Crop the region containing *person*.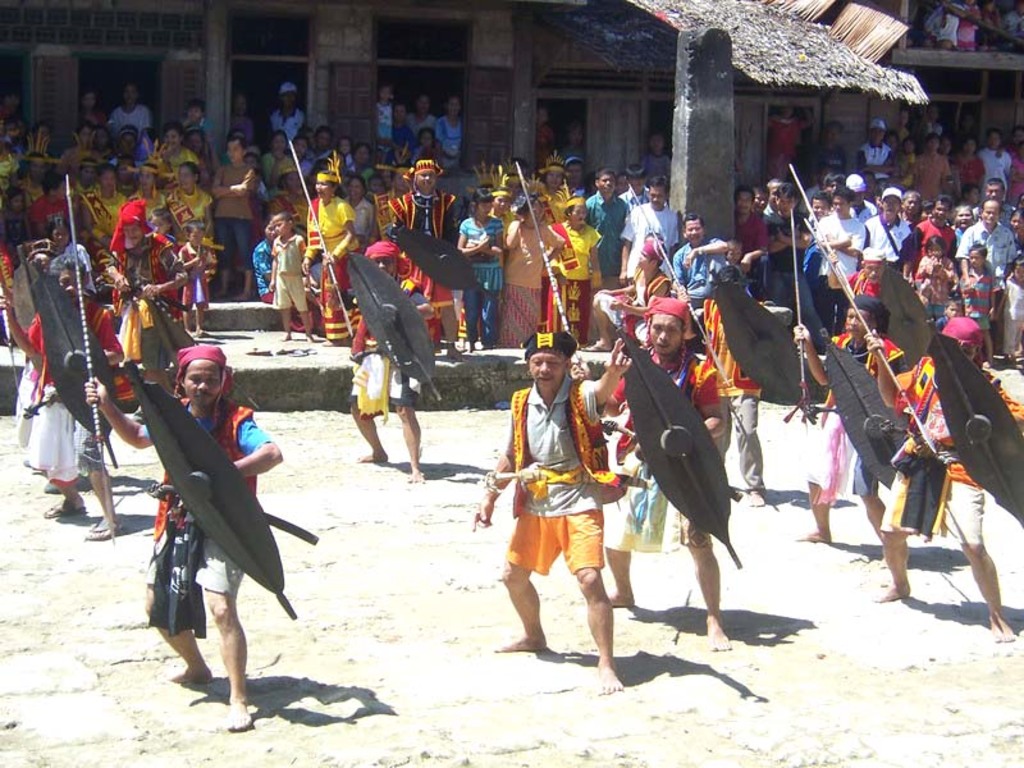
Crop region: <box>579,296,739,652</box>.
